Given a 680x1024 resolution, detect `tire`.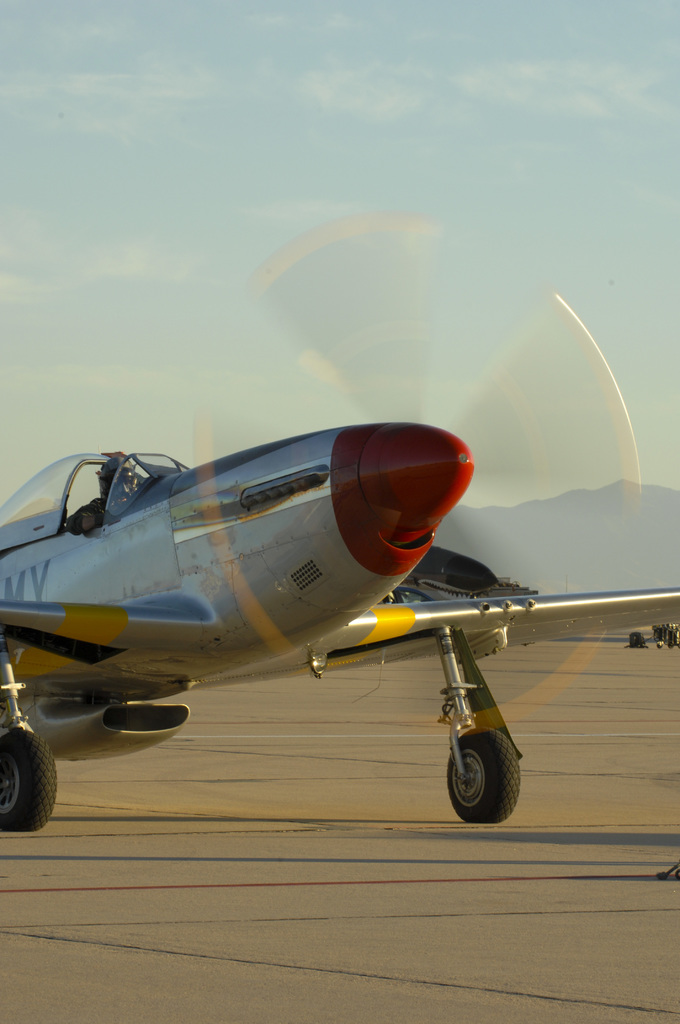
442/729/521/824.
